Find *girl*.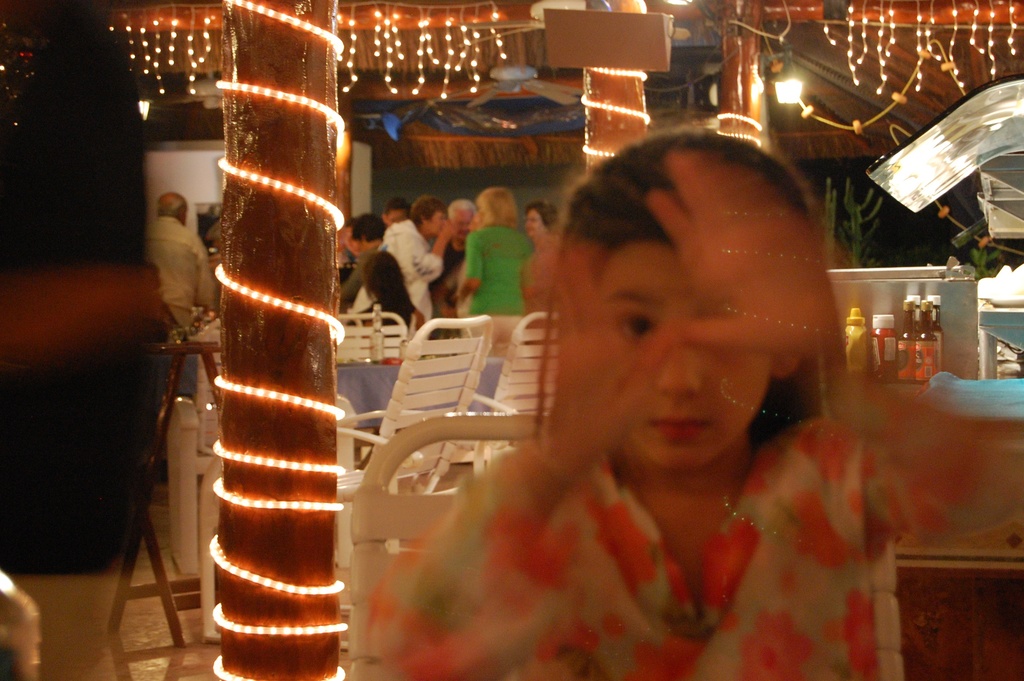
359,126,1023,680.
